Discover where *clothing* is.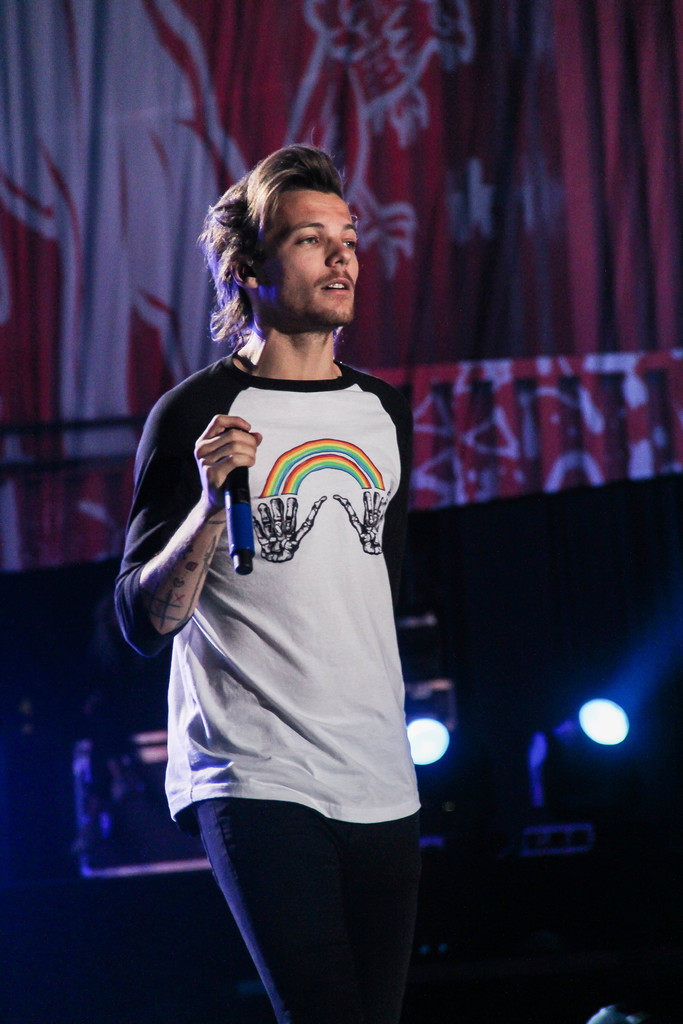
Discovered at <bbox>151, 239, 429, 973</bbox>.
